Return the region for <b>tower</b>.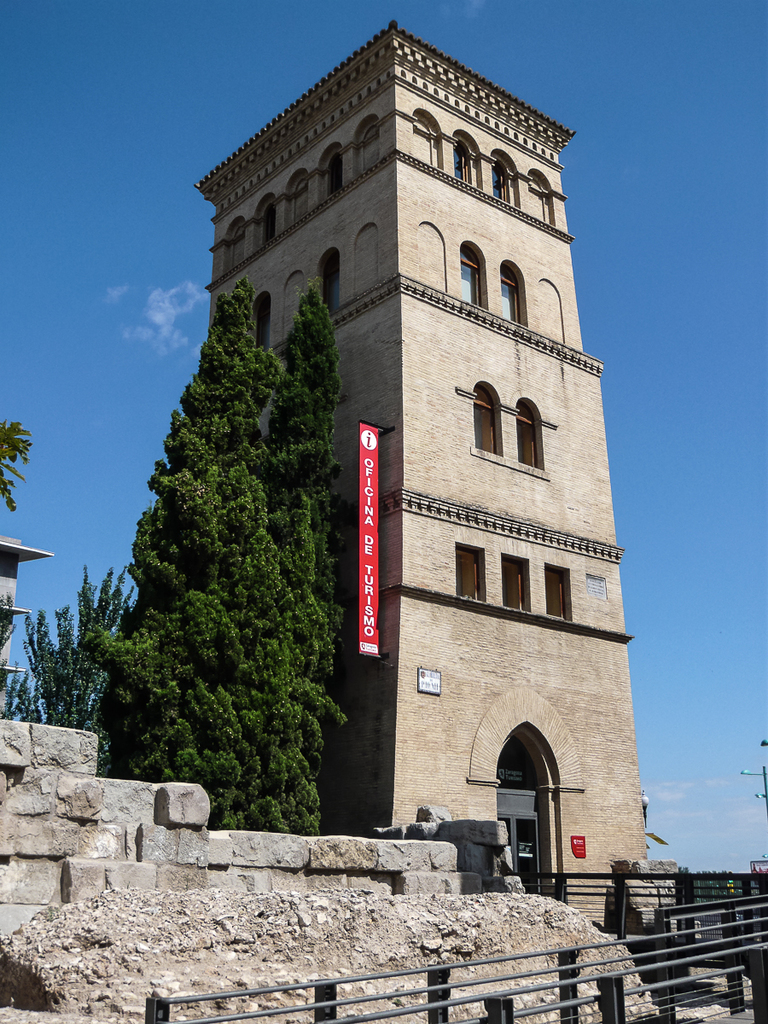
box=[201, 29, 660, 940].
